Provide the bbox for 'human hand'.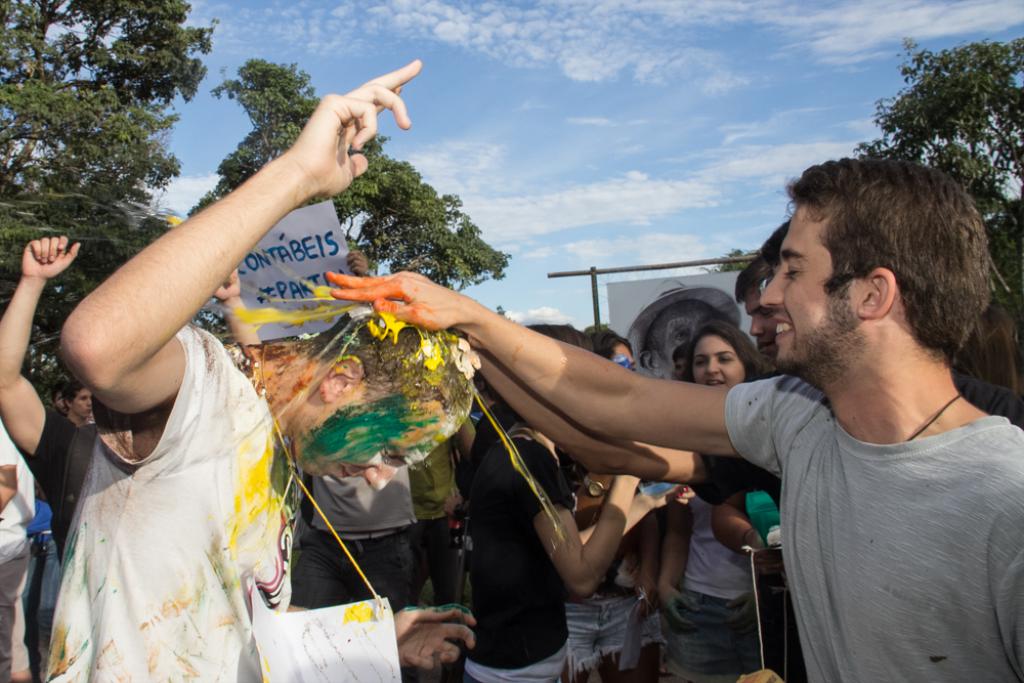
detection(211, 268, 240, 302).
